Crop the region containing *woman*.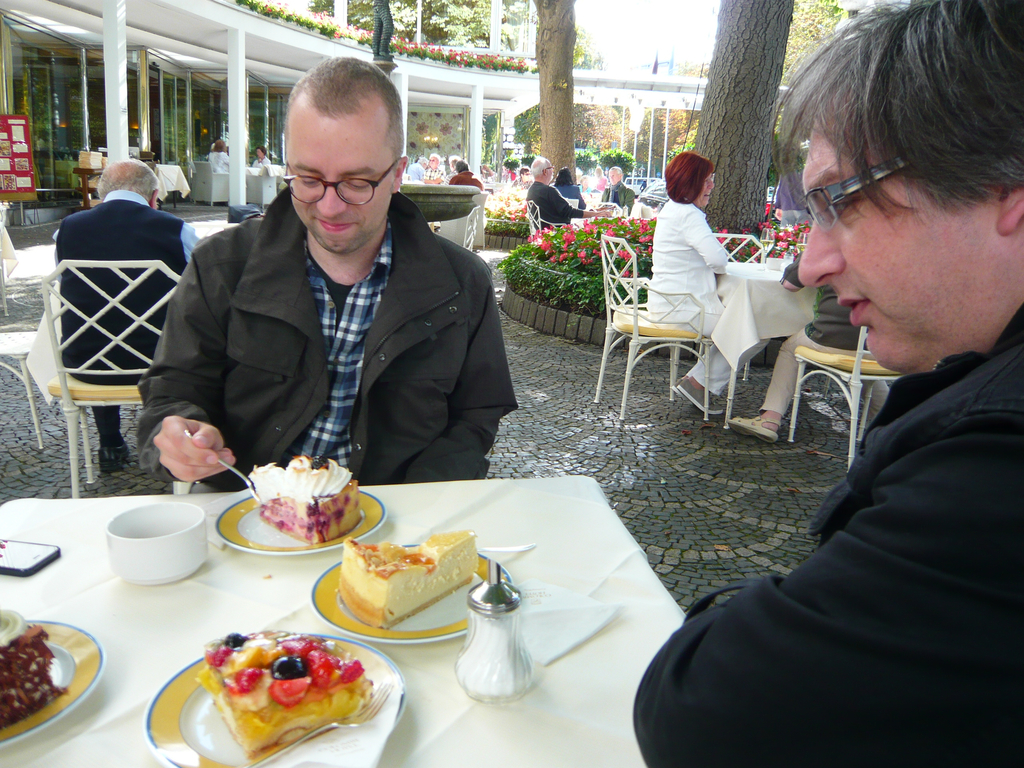
Crop region: (x1=252, y1=145, x2=273, y2=169).
